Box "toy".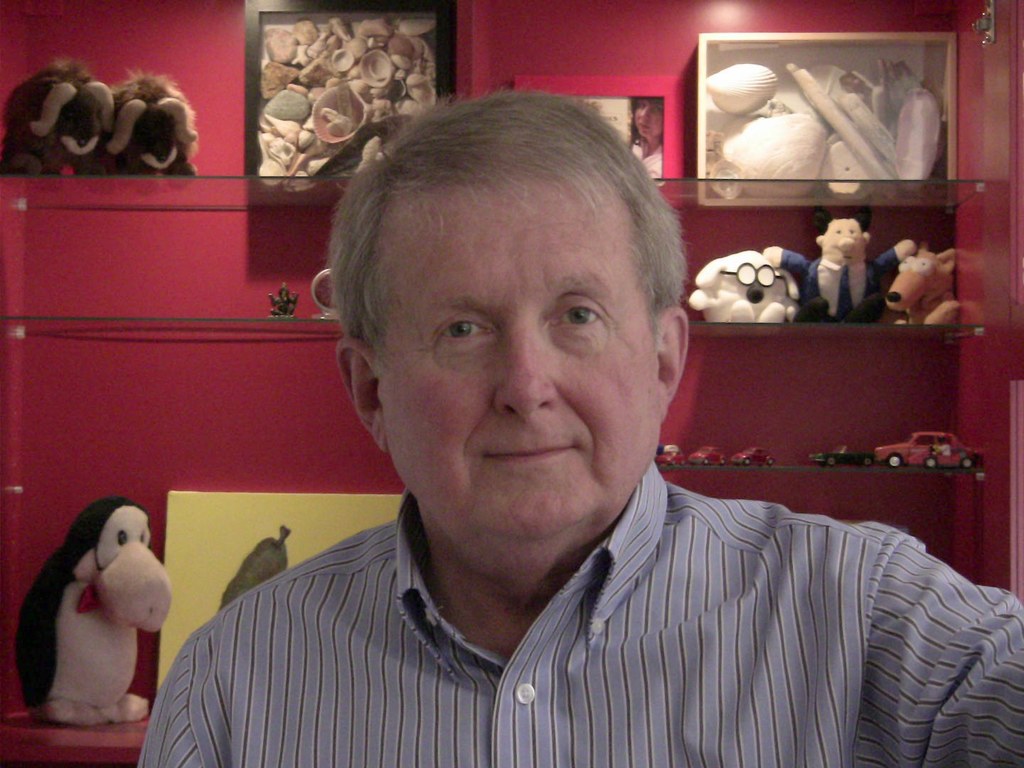
left=0, top=60, right=122, bottom=178.
